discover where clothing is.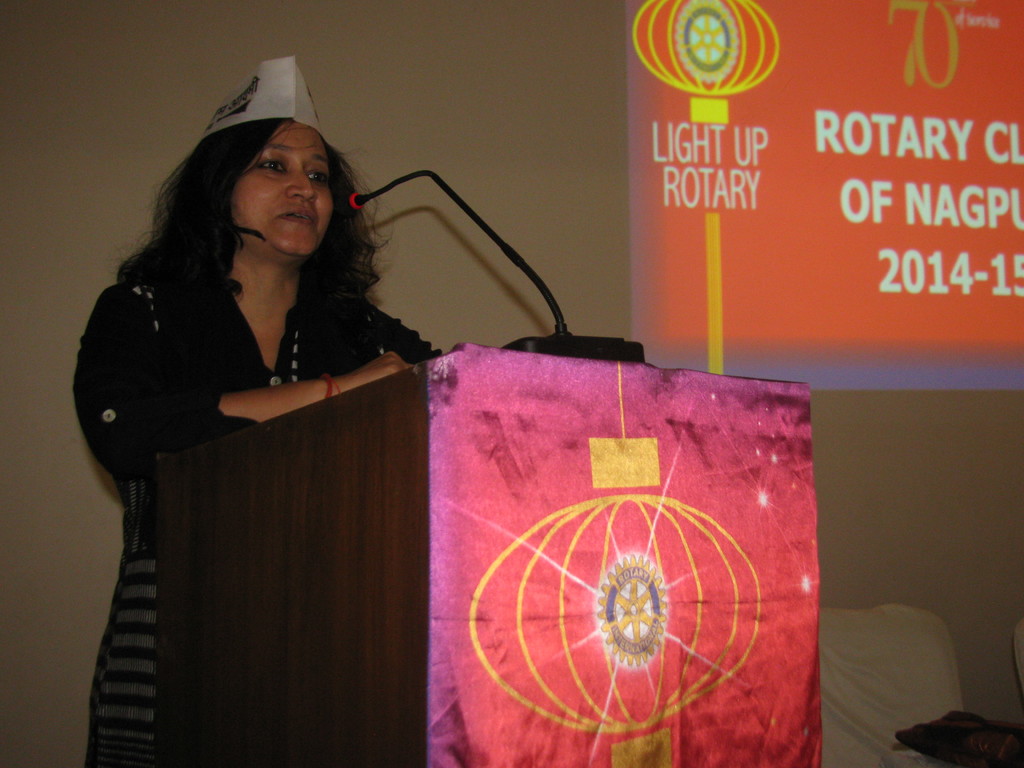
Discovered at x1=56, y1=195, x2=433, y2=703.
